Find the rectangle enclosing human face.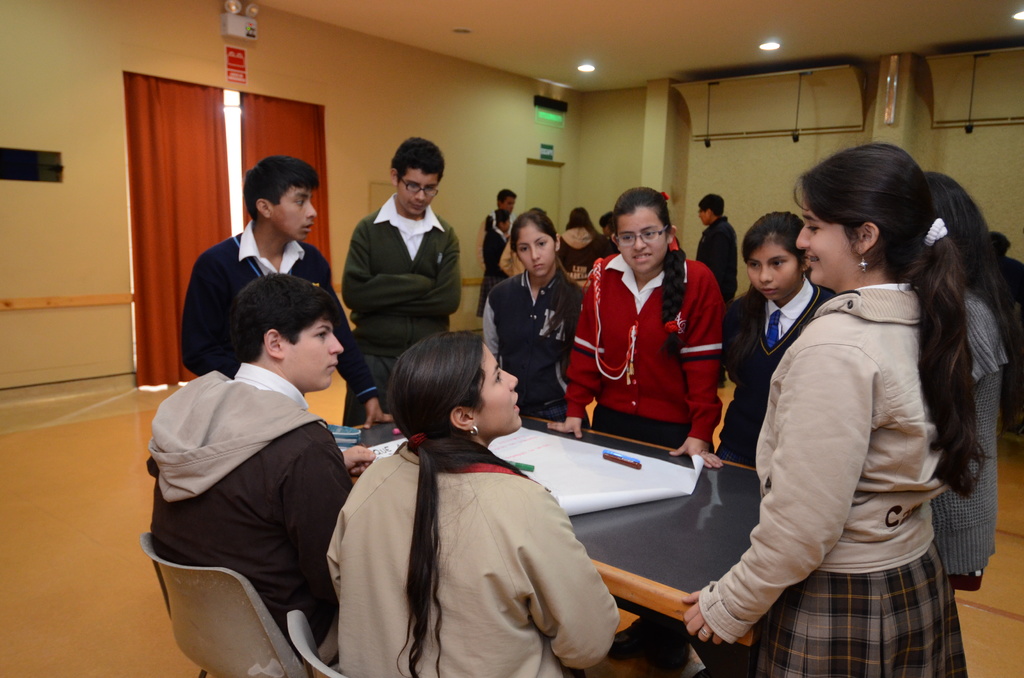
{"left": 399, "top": 170, "right": 442, "bottom": 207}.
